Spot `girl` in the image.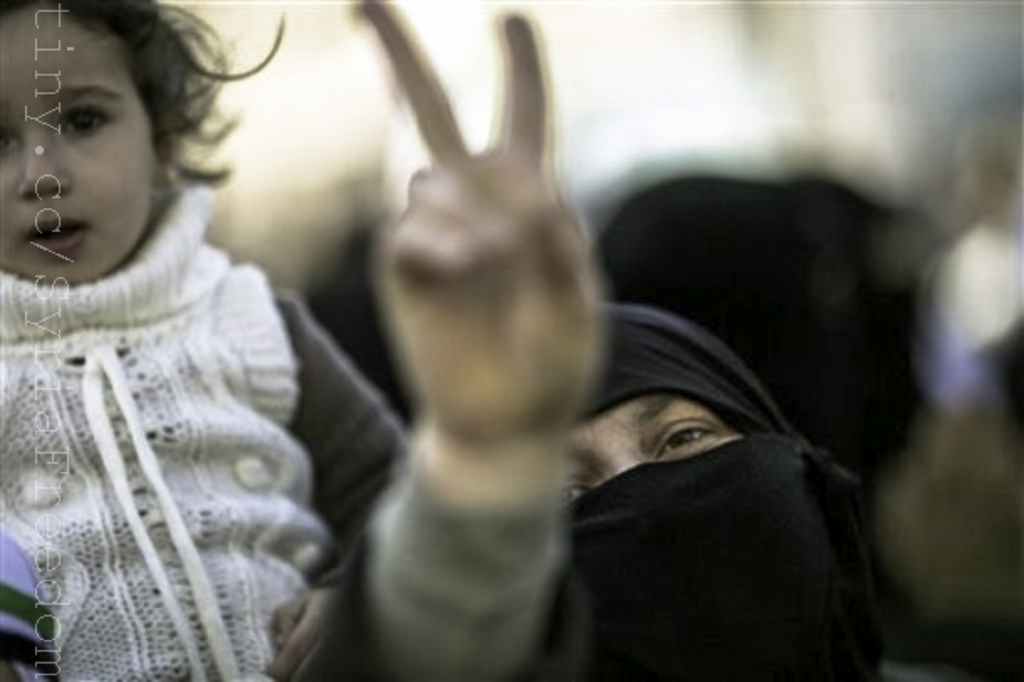
`girl` found at [0,0,413,680].
